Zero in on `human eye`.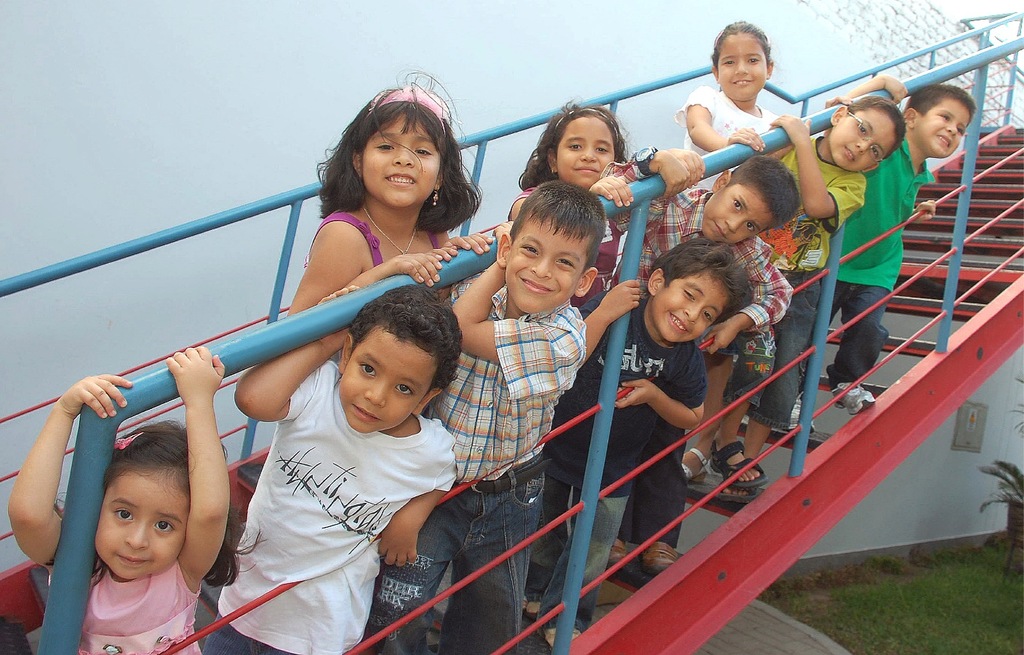
Zeroed in: (871,144,883,157).
